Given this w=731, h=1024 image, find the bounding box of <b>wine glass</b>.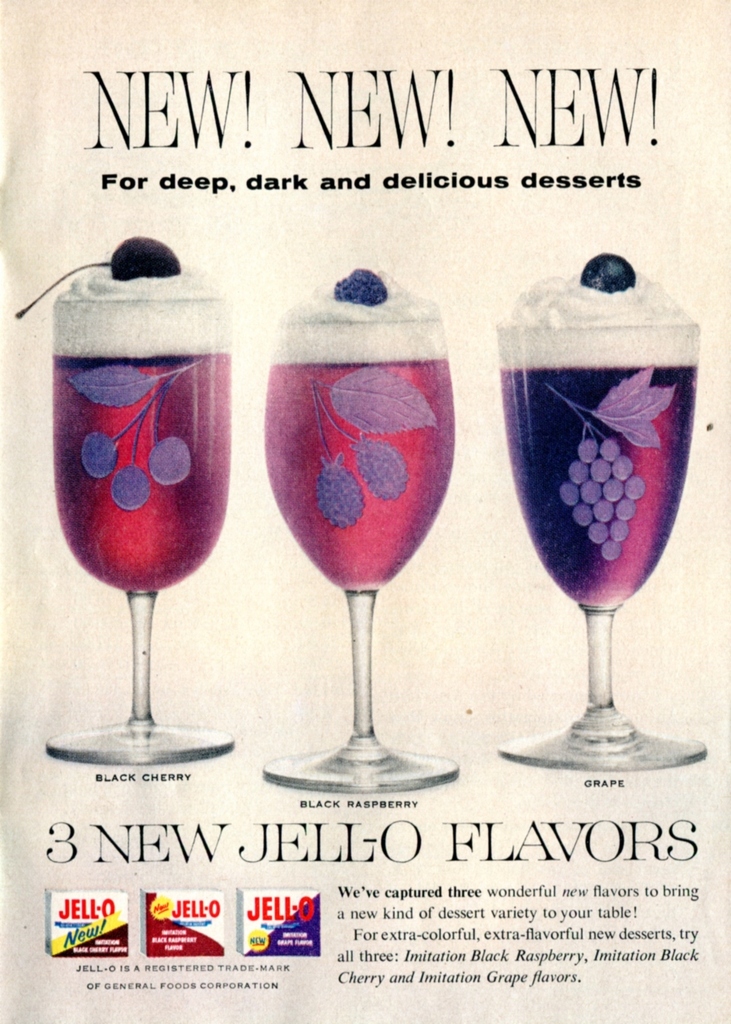
256, 320, 465, 792.
